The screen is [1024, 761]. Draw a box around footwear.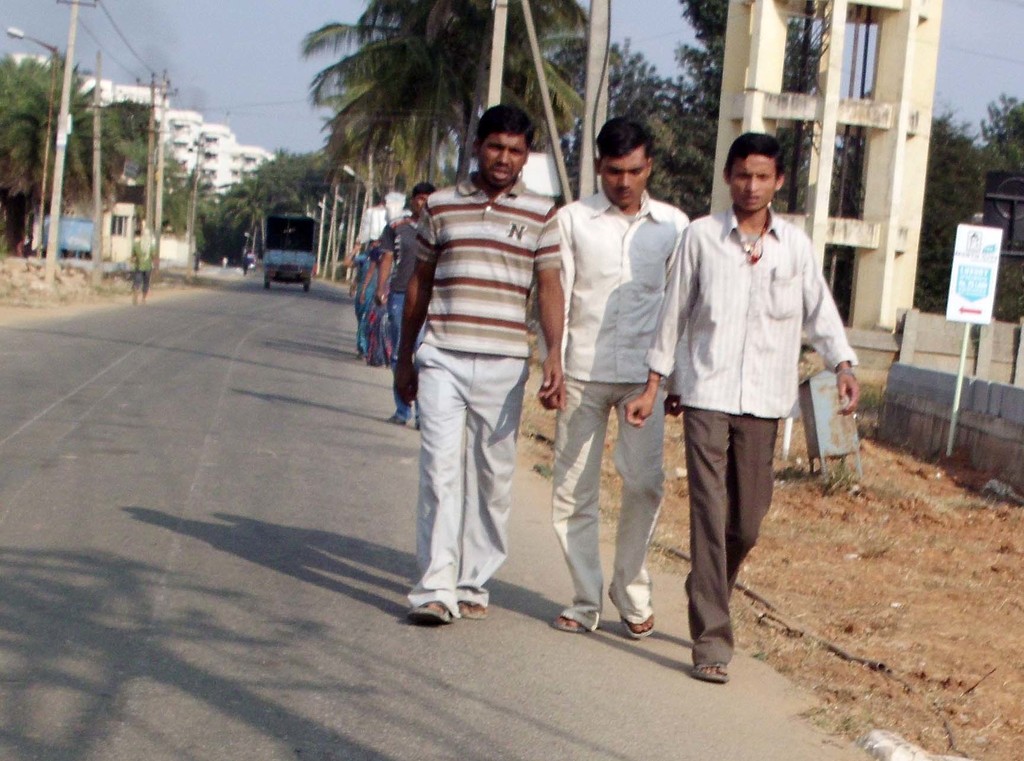
box(408, 600, 448, 628).
